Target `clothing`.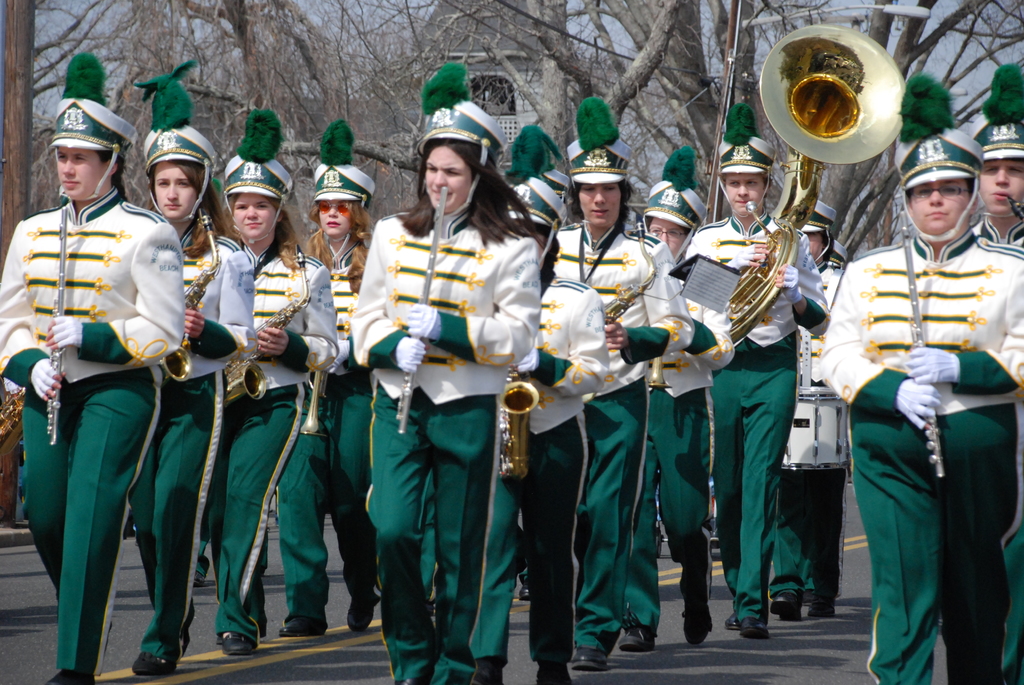
Target region: 0/188/187/673.
